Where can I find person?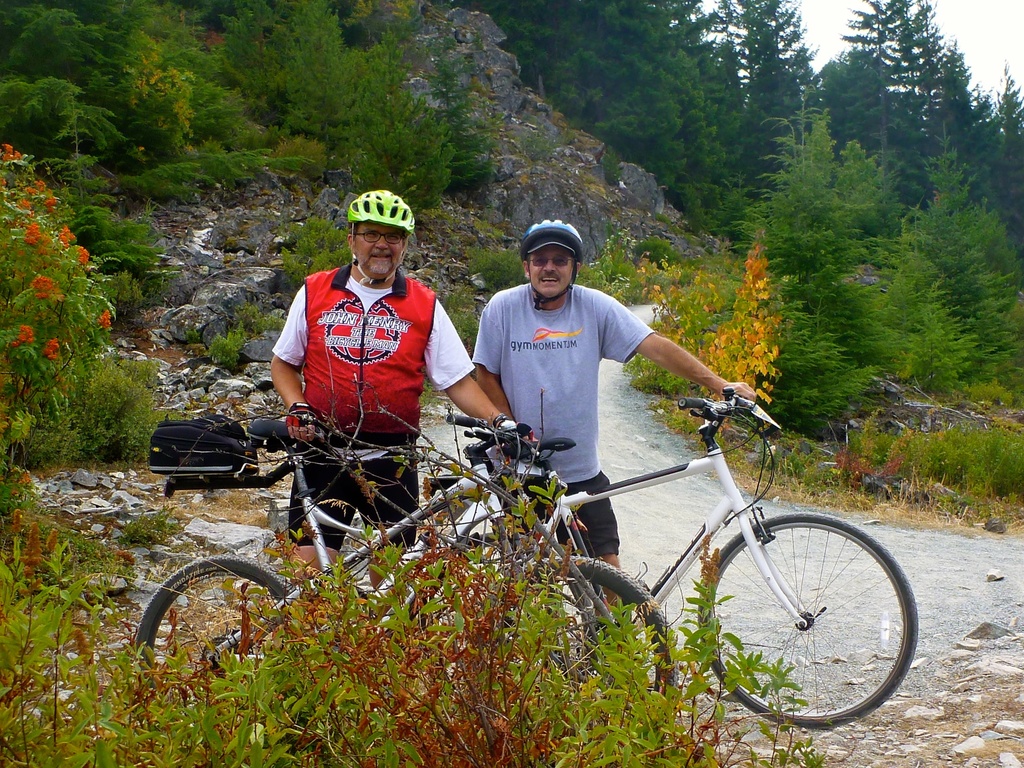
You can find it at crop(269, 190, 538, 626).
